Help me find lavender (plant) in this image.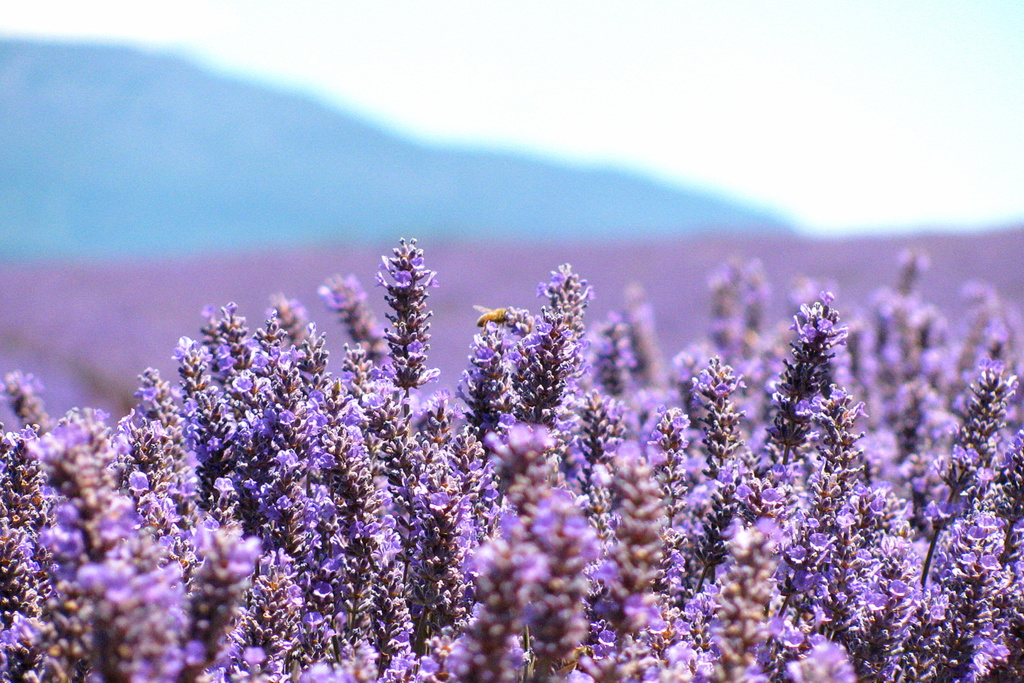
Found it: locate(611, 442, 673, 682).
